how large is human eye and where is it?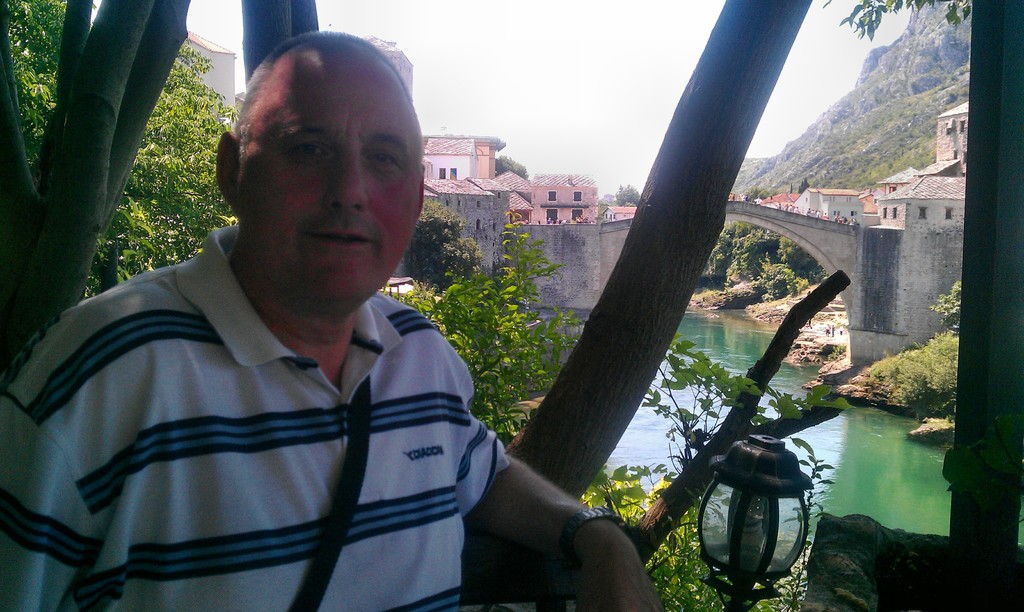
Bounding box: (367, 150, 400, 170).
